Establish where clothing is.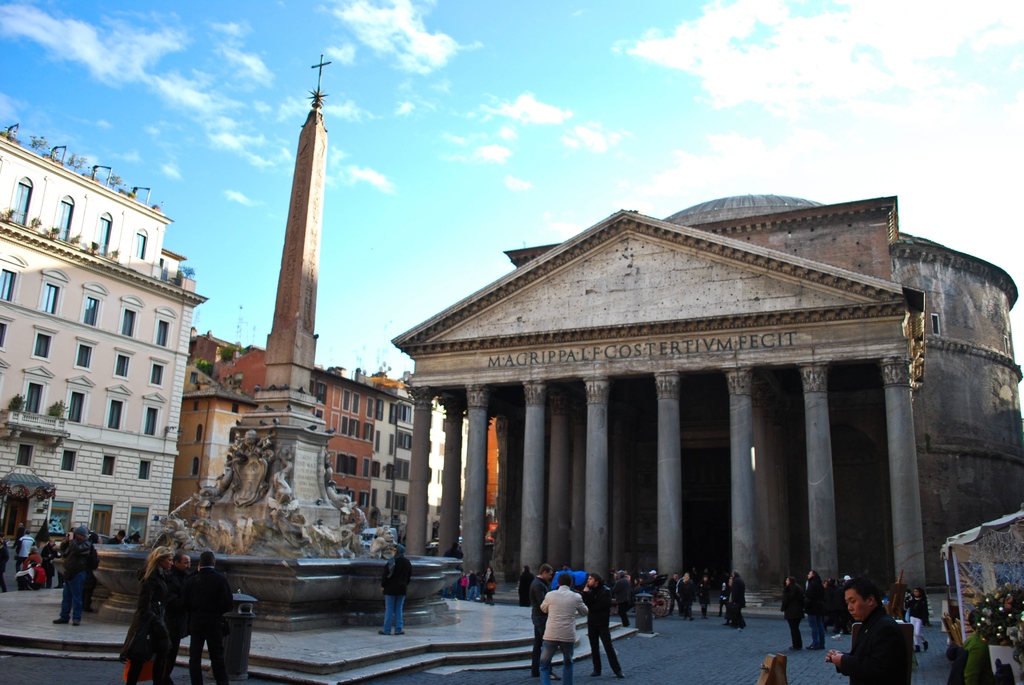
Established at (x1=801, y1=572, x2=825, y2=638).
